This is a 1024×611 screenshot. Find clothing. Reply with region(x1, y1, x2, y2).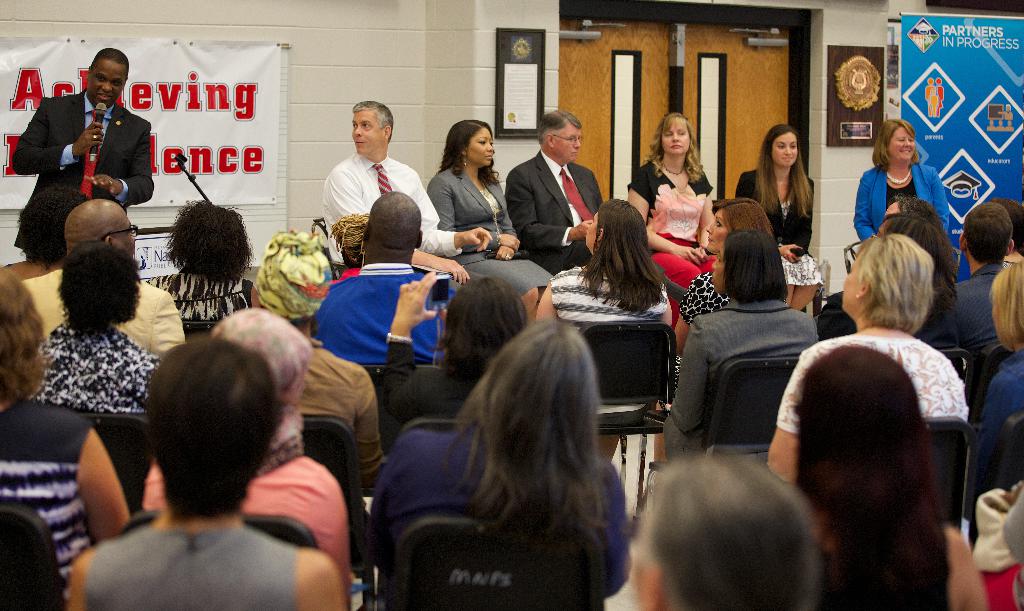
region(543, 253, 666, 332).
